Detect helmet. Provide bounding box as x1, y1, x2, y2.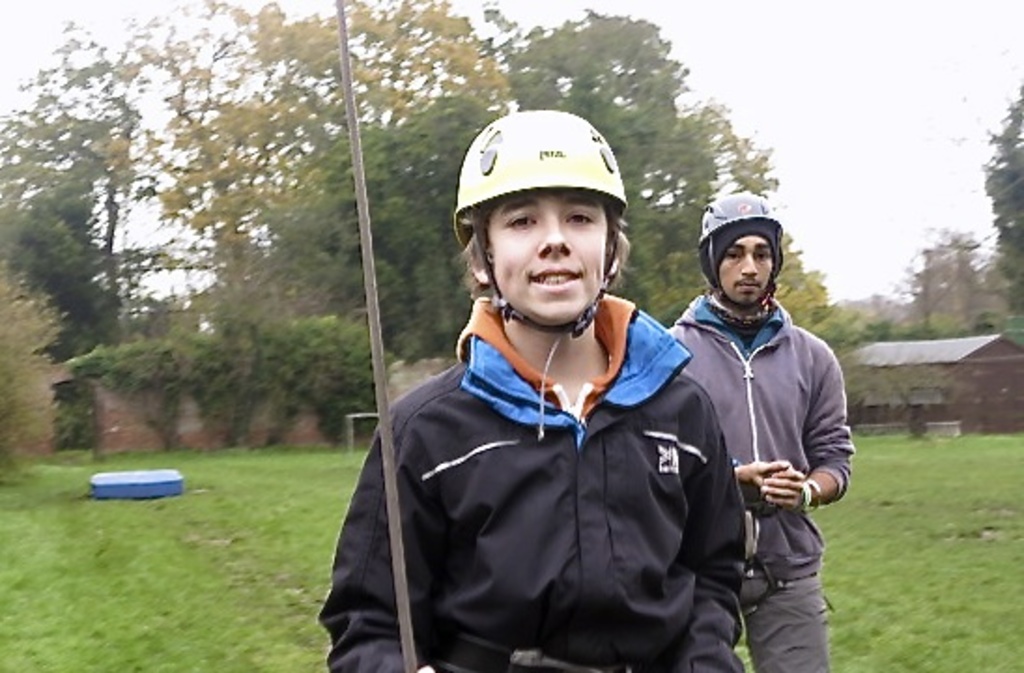
701, 191, 777, 295.
